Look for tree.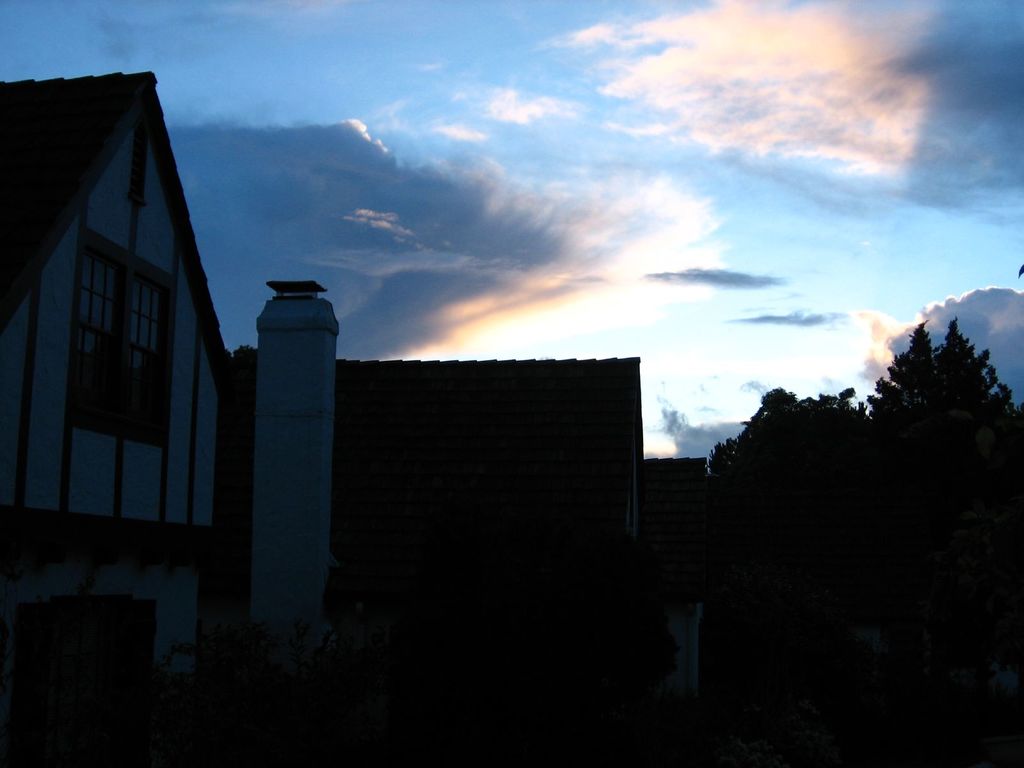
Found: 894/317/1023/557.
